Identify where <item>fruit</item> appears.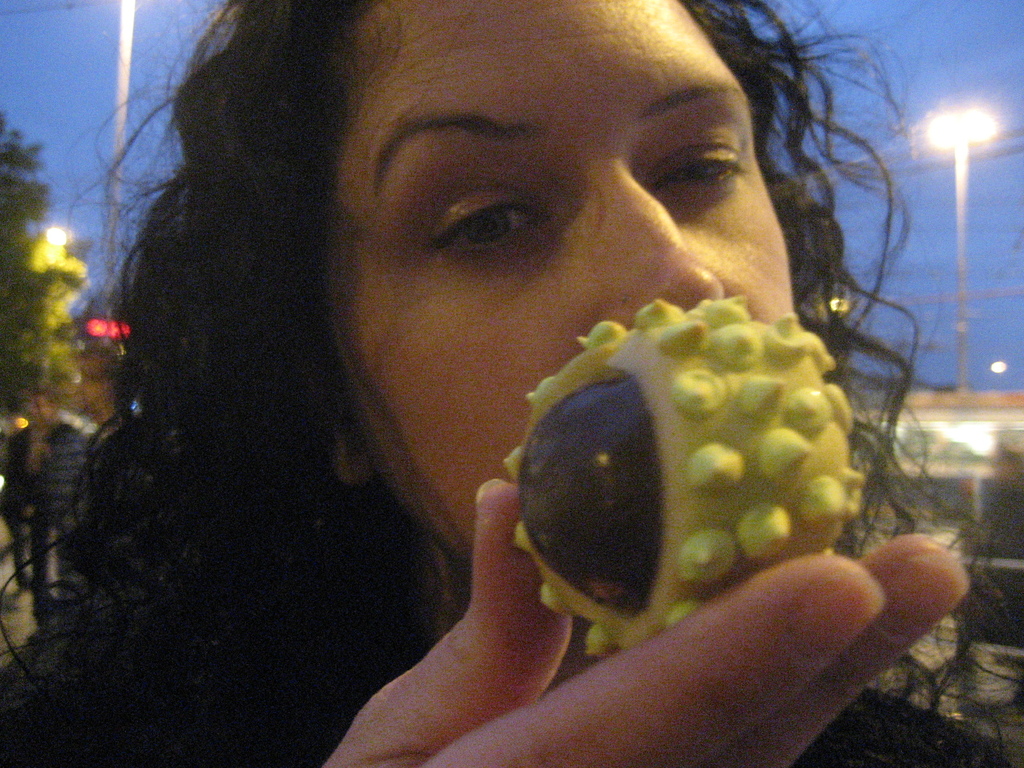
Appears at (x1=495, y1=282, x2=869, y2=637).
